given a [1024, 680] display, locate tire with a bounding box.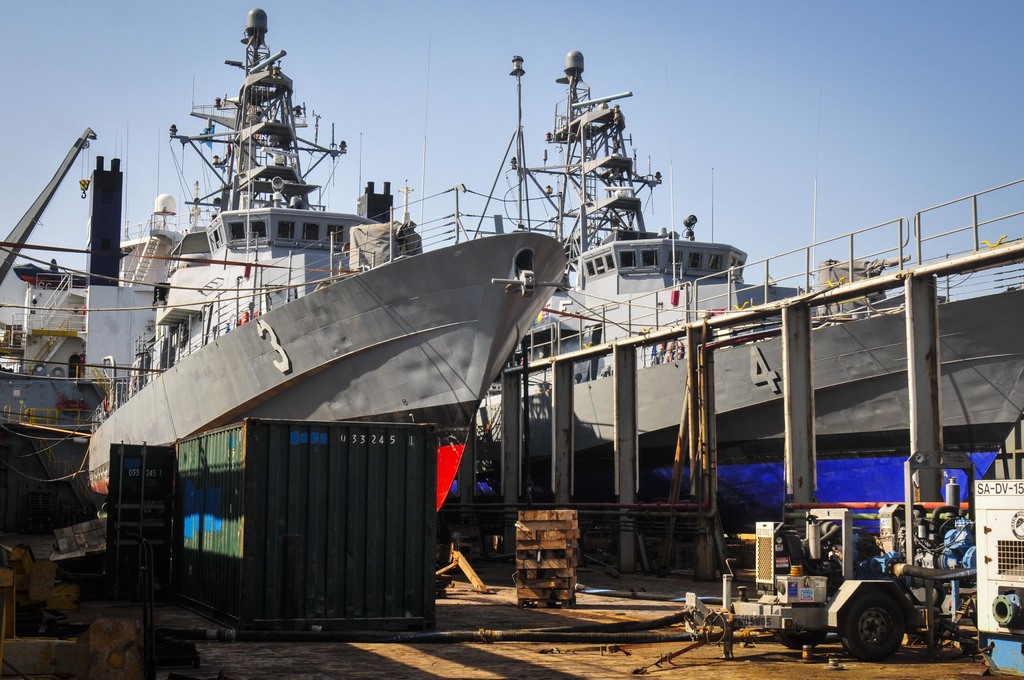
Located: 783,631,825,649.
